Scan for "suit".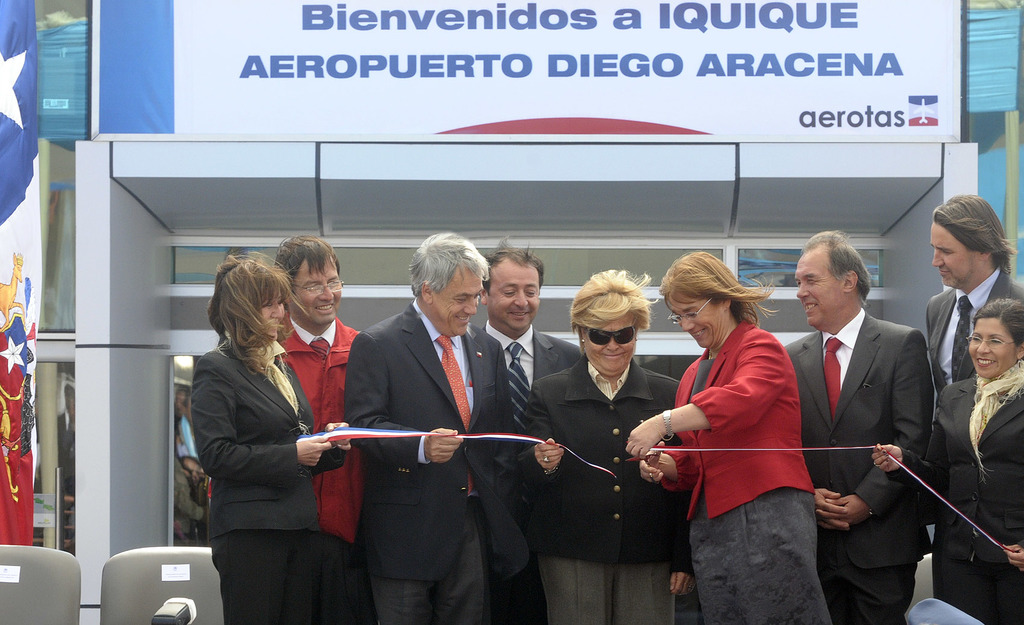
Scan result: [x1=518, y1=354, x2=694, y2=624].
